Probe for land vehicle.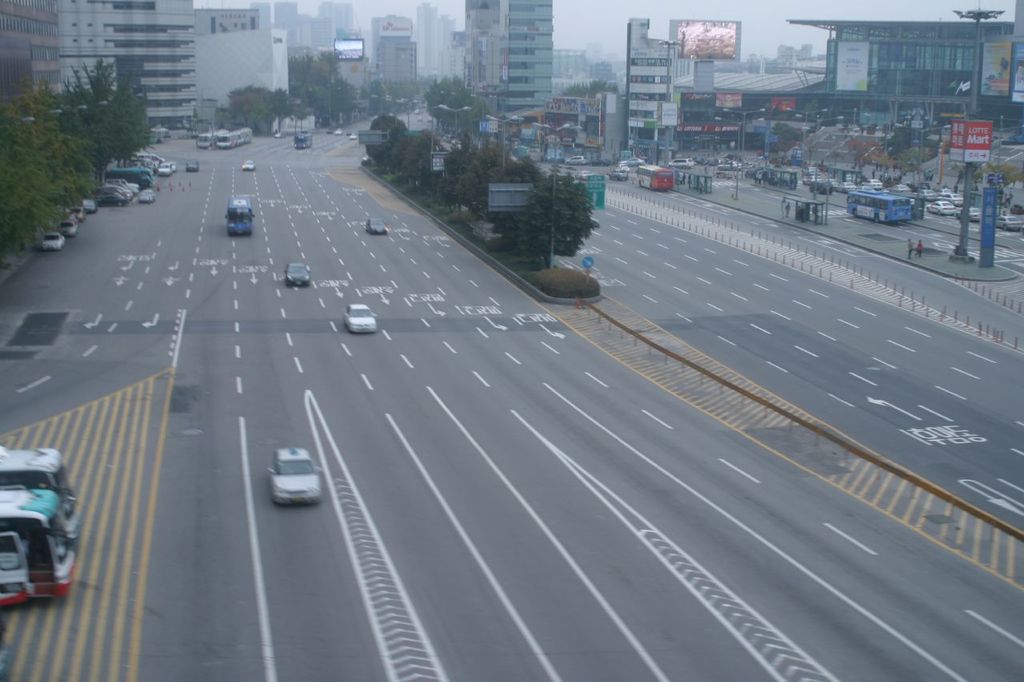
Probe result: bbox=[4, 457, 69, 599].
